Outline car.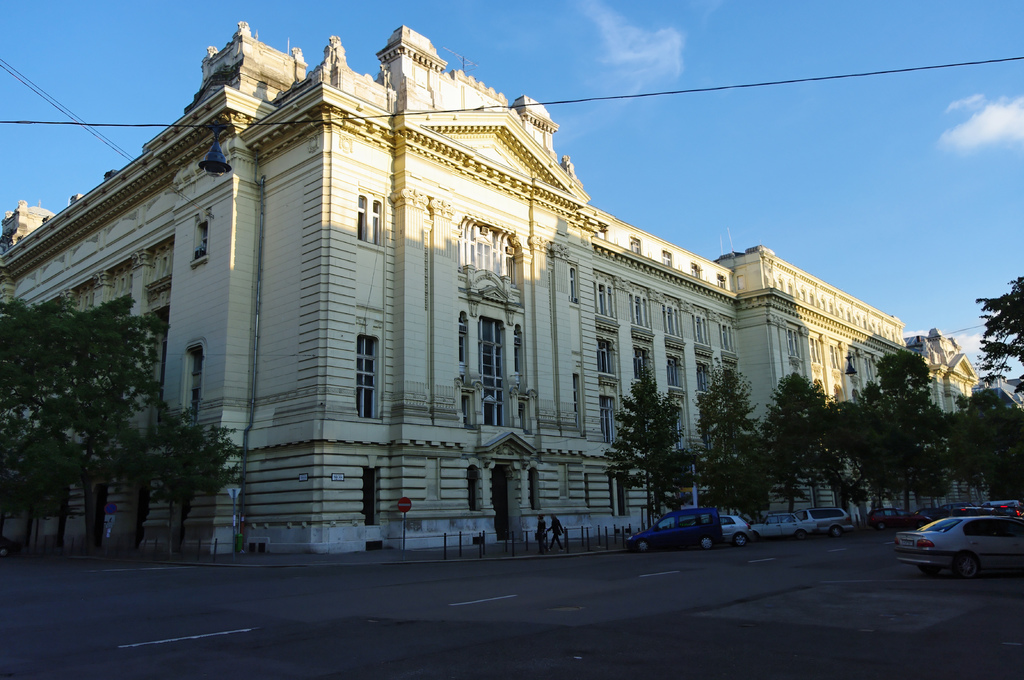
Outline: <bbox>803, 507, 850, 538</bbox>.
